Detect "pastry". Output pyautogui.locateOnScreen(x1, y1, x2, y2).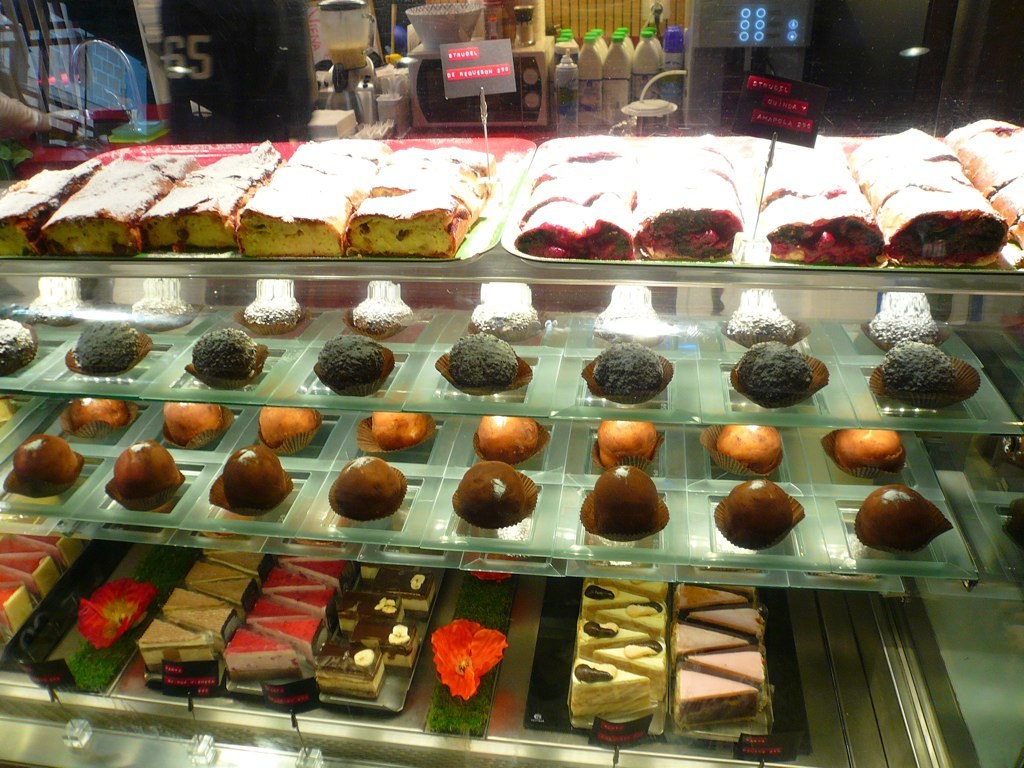
pyautogui.locateOnScreen(870, 292, 940, 351).
